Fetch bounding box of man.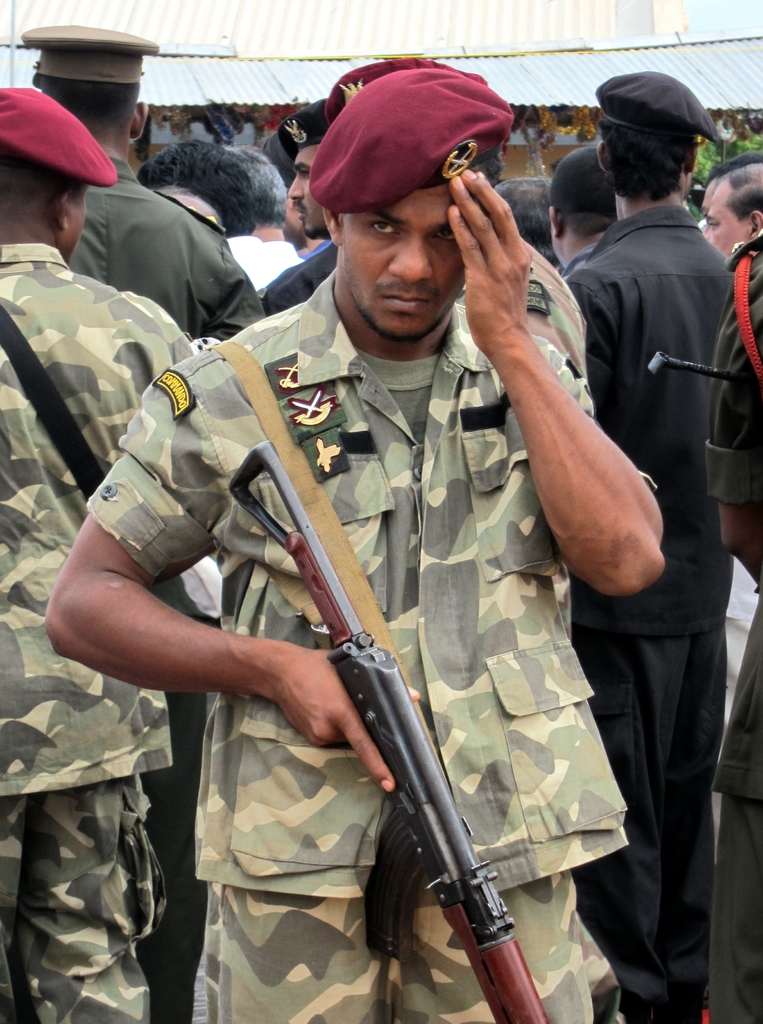
Bbox: 512:178:556:258.
